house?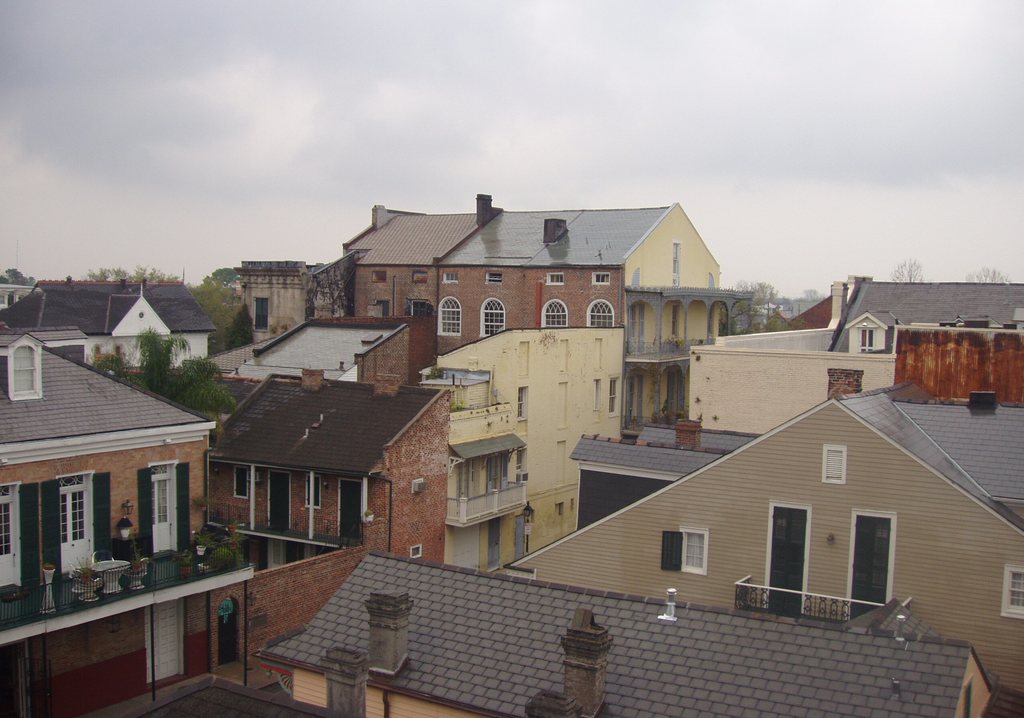
box=[212, 313, 440, 395]
